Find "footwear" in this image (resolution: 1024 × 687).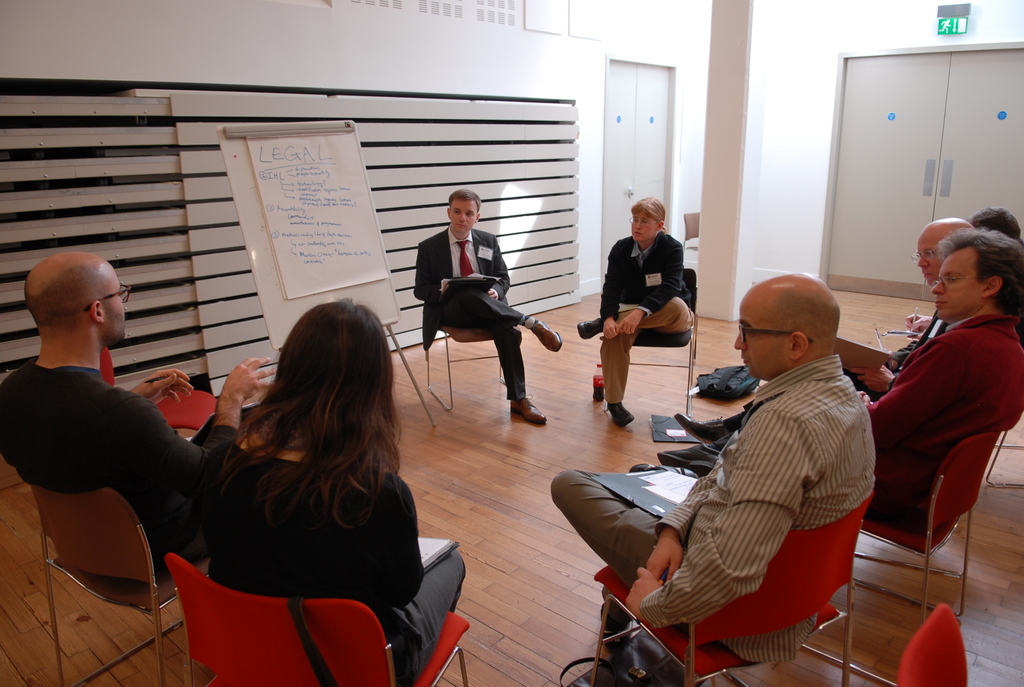
bbox=[511, 391, 553, 427].
